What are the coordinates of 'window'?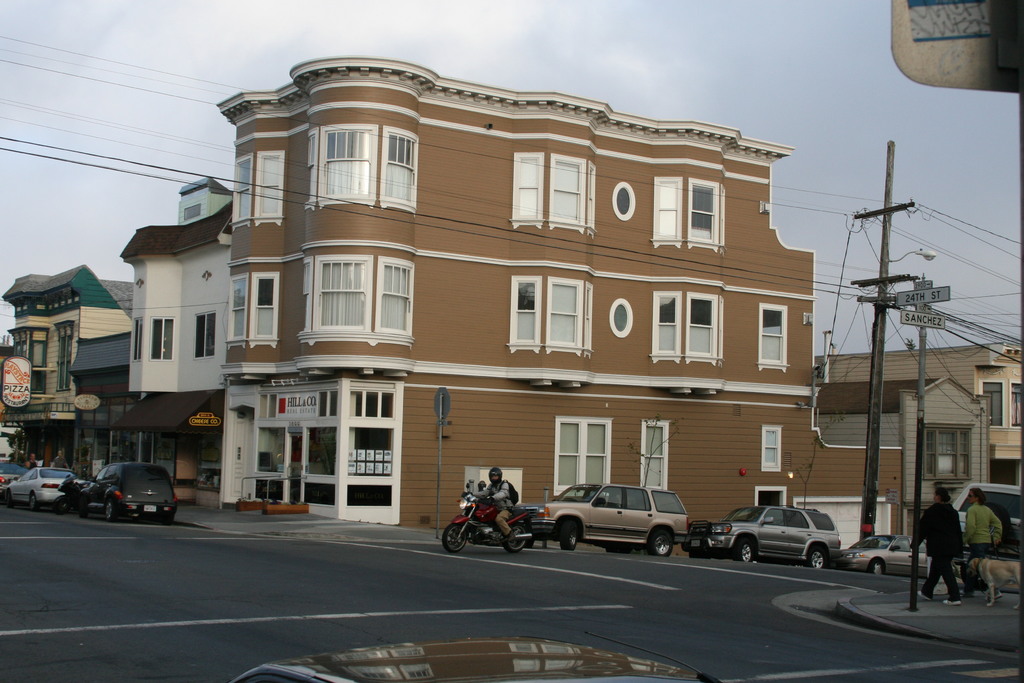
pyautogui.locateOnScreen(657, 175, 683, 244).
